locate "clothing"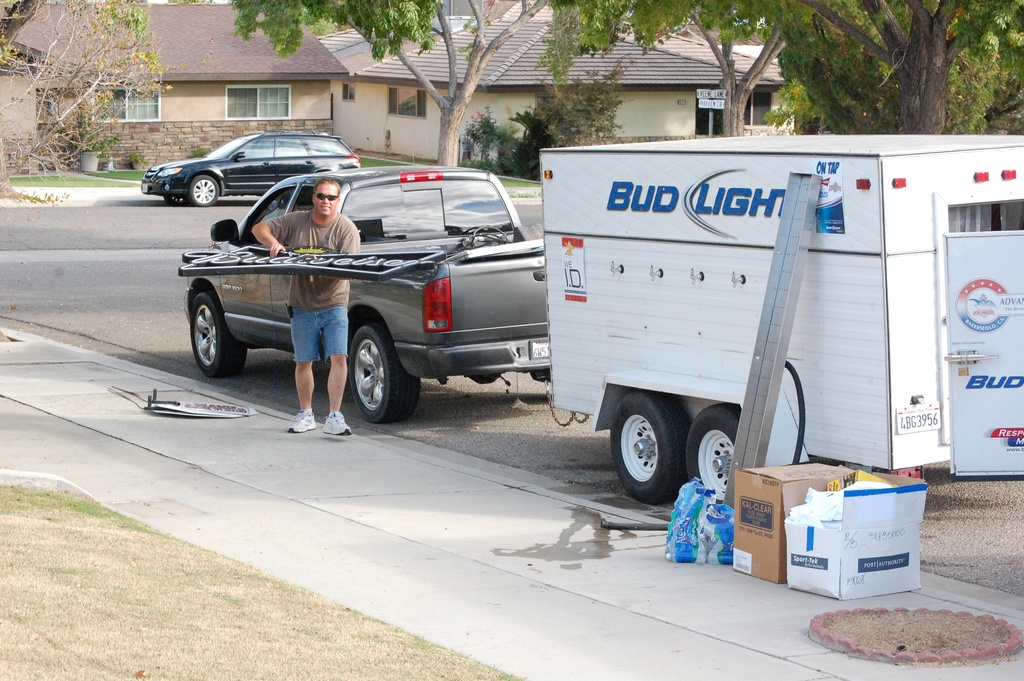
locate(268, 210, 360, 306)
